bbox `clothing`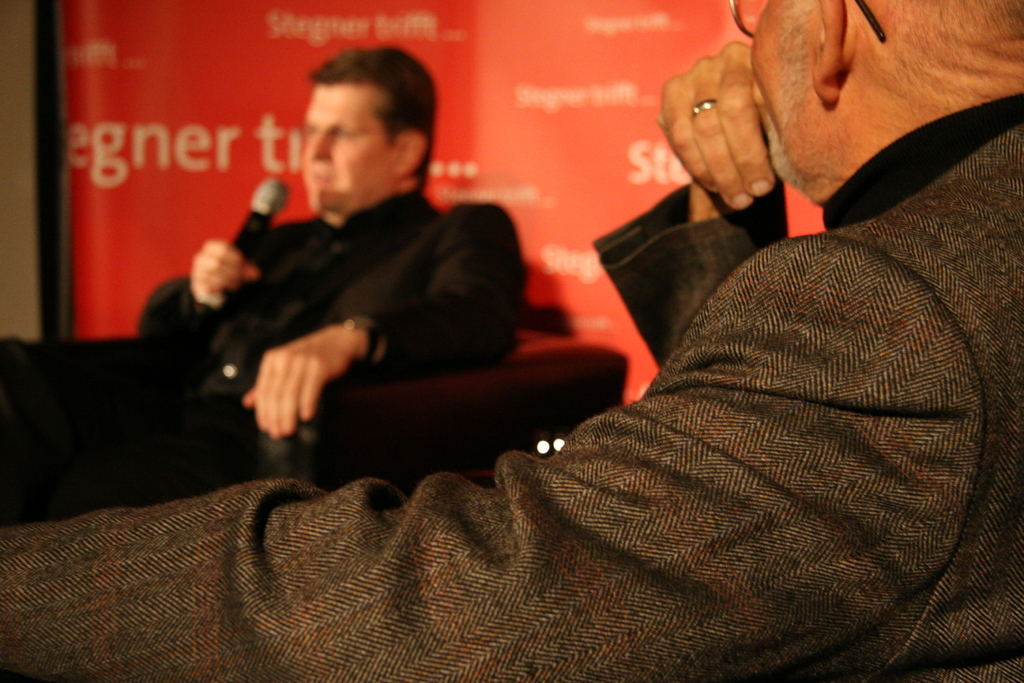
BBox(0, 90, 1023, 682)
